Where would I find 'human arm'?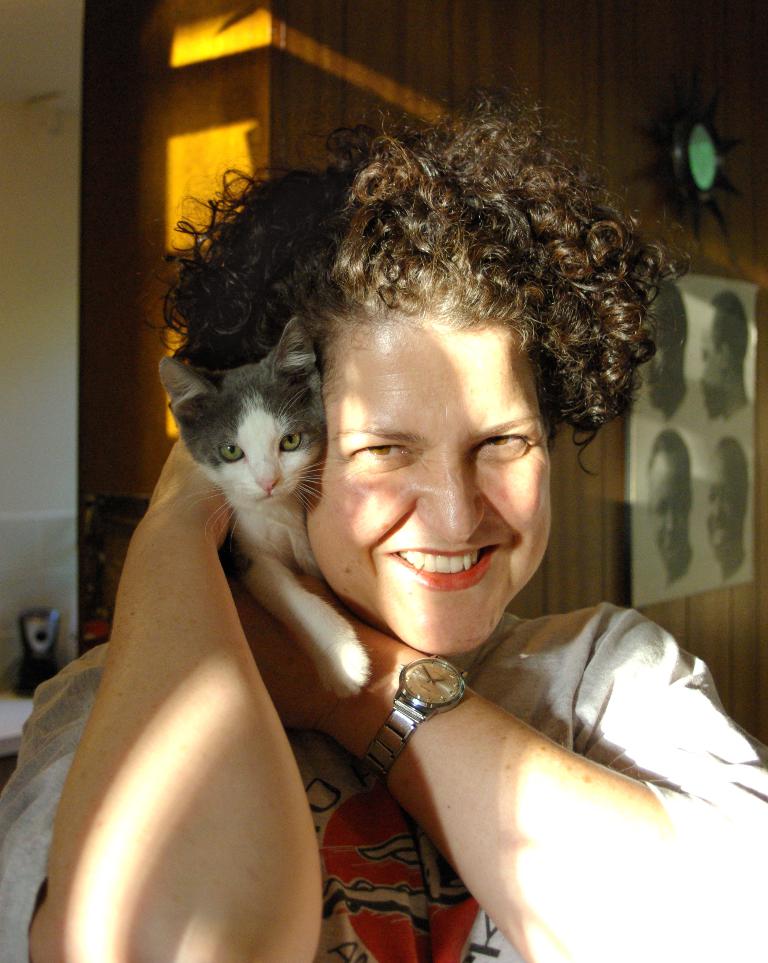
At 307, 602, 743, 962.
